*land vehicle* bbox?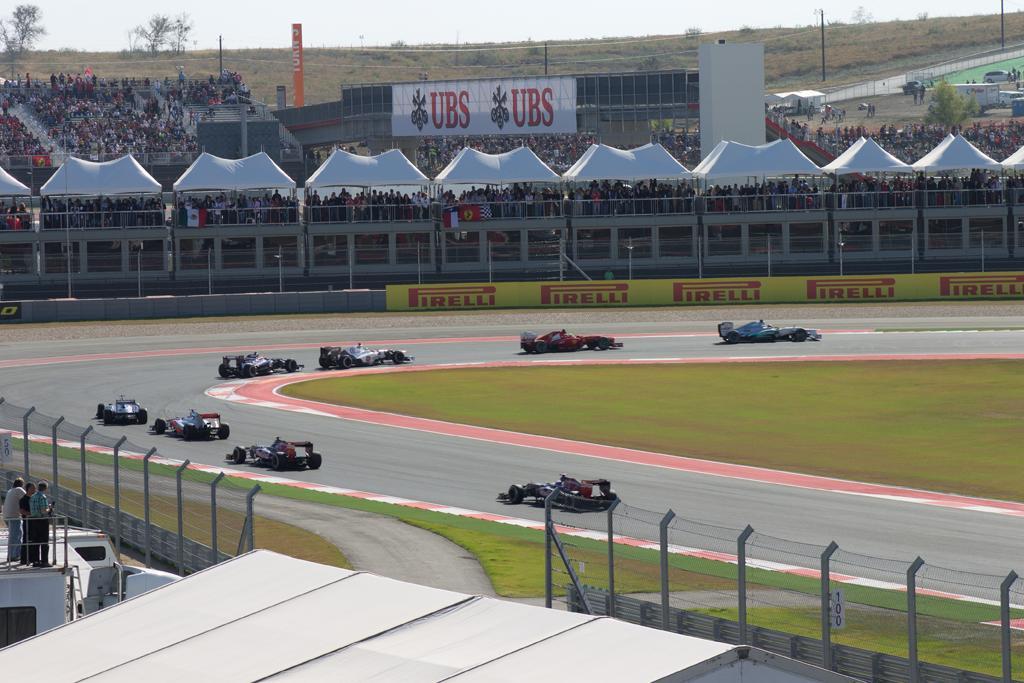
bbox(144, 407, 227, 437)
